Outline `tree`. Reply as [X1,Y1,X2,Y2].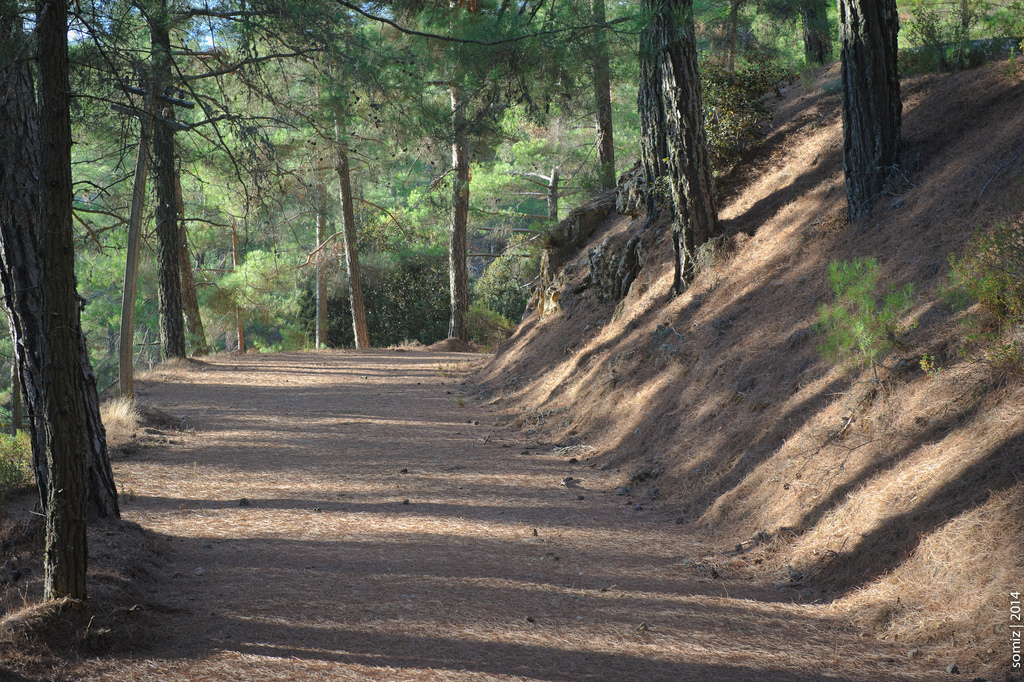
[657,0,694,288].
